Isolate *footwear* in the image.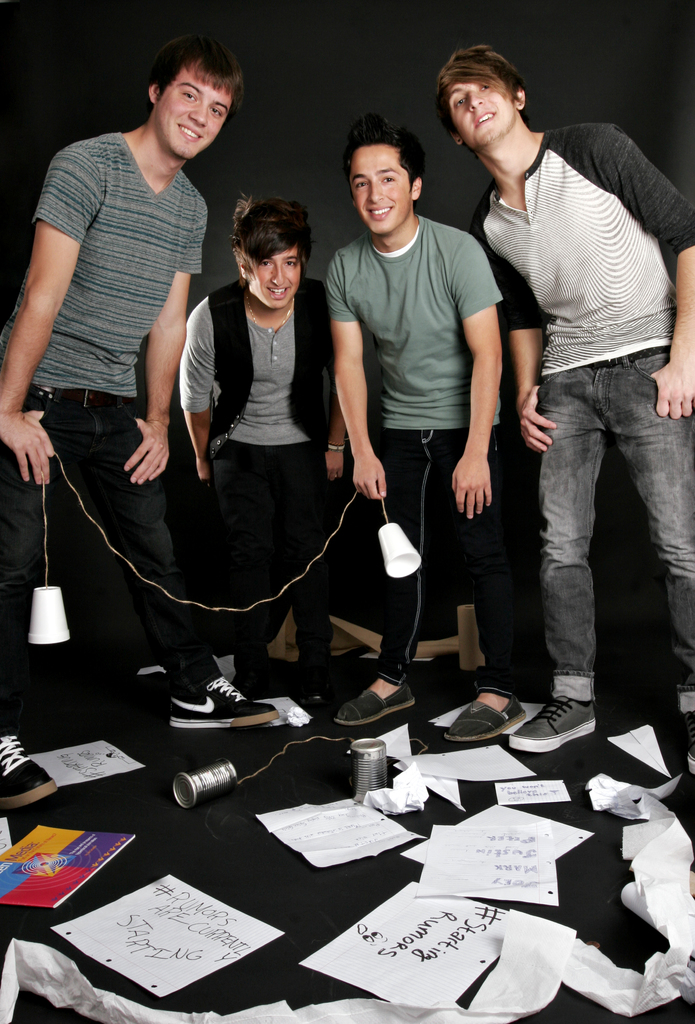
Isolated region: BBox(505, 689, 600, 757).
